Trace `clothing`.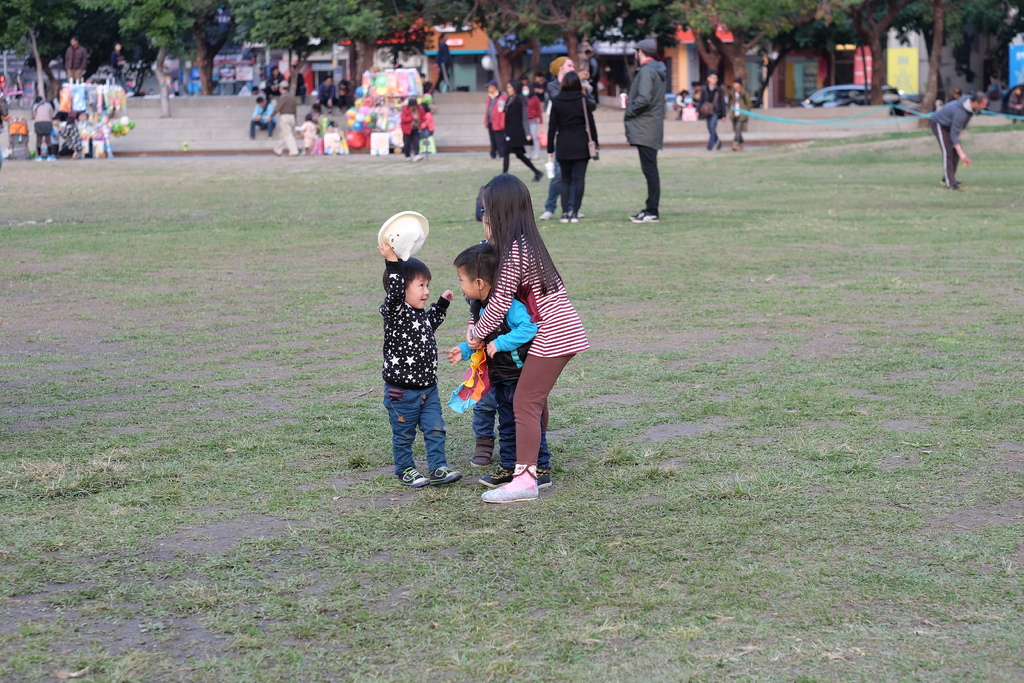
Traced to region(618, 57, 667, 215).
